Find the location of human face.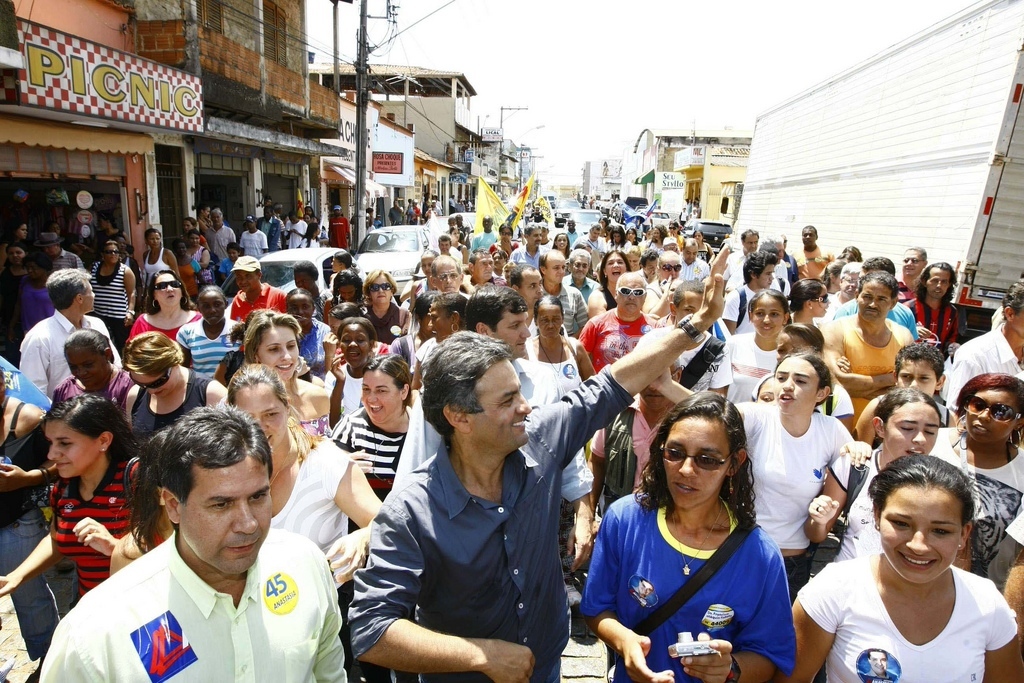
Location: [x1=759, y1=263, x2=775, y2=287].
